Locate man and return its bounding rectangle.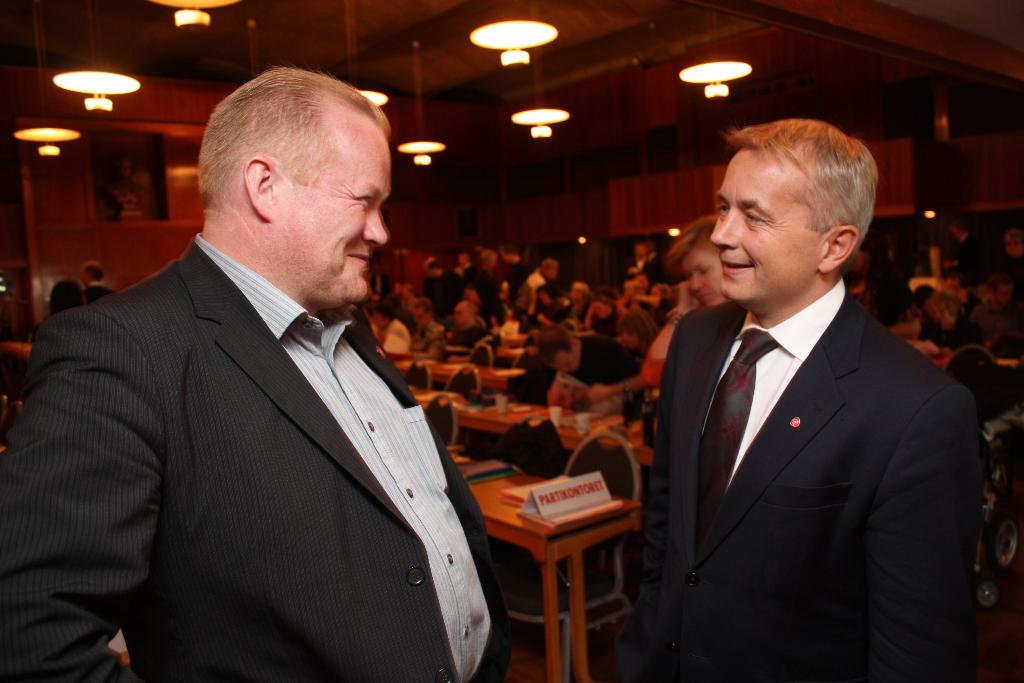
<region>635, 115, 985, 682</region>.
